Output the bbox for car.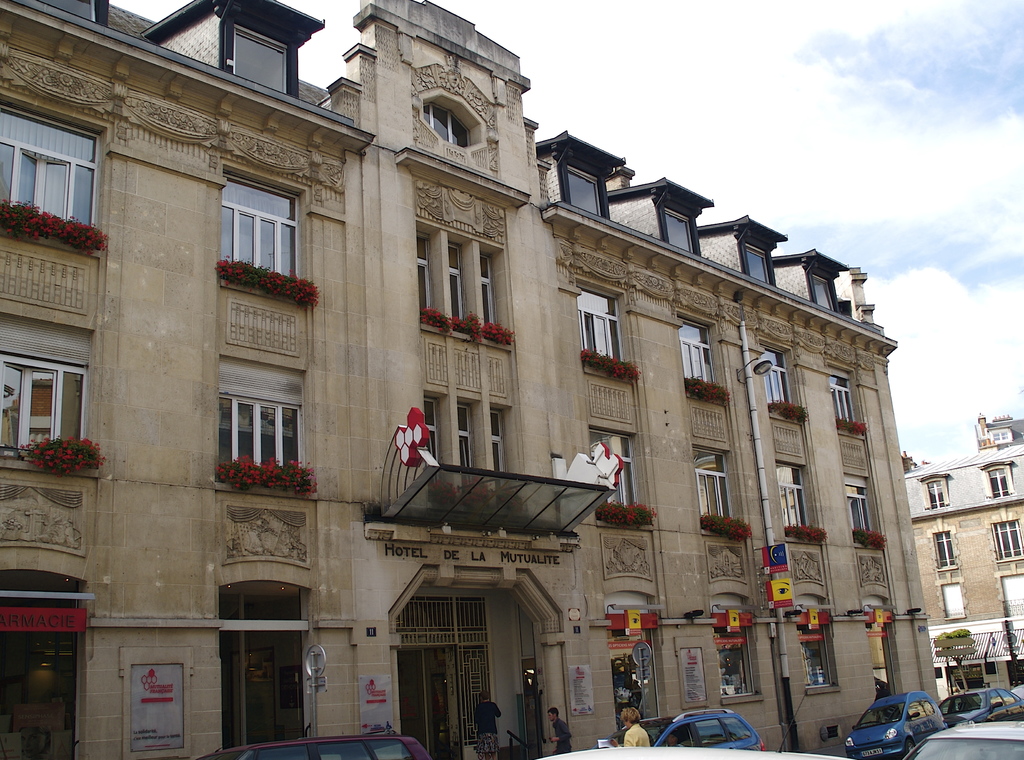
x1=614, y1=707, x2=766, y2=752.
